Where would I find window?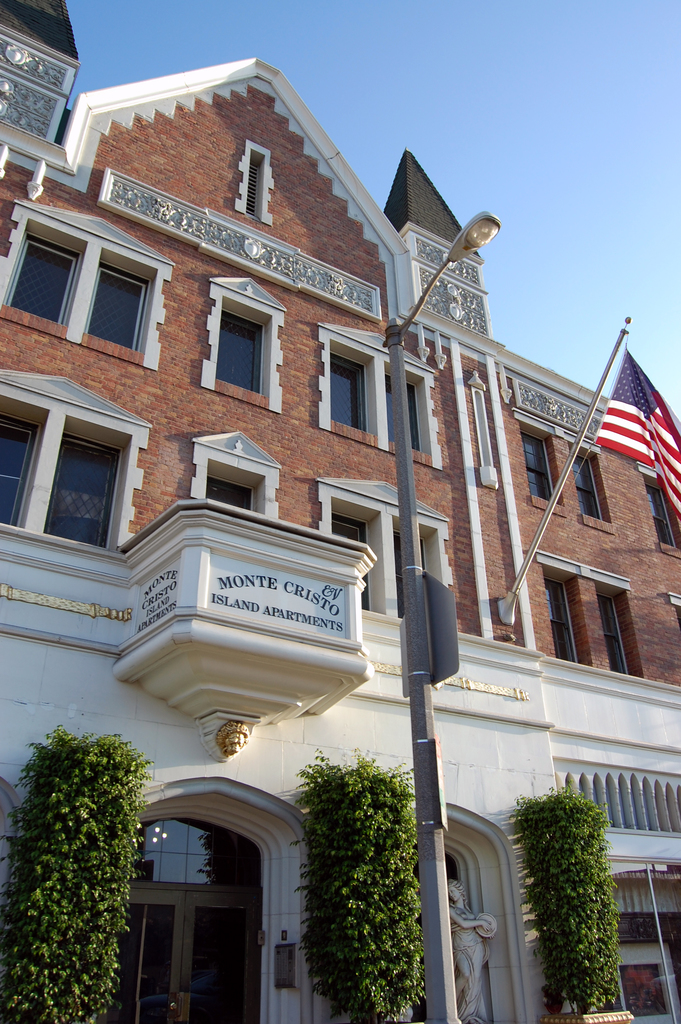
At Rect(532, 552, 589, 664).
